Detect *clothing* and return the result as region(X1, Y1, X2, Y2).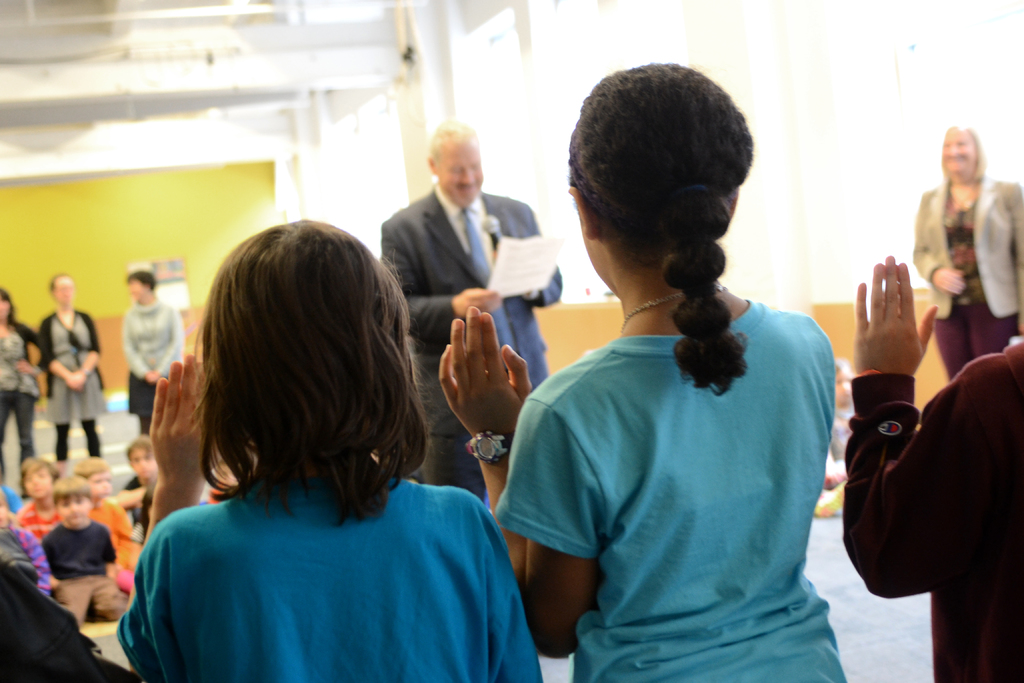
region(121, 299, 197, 431).
